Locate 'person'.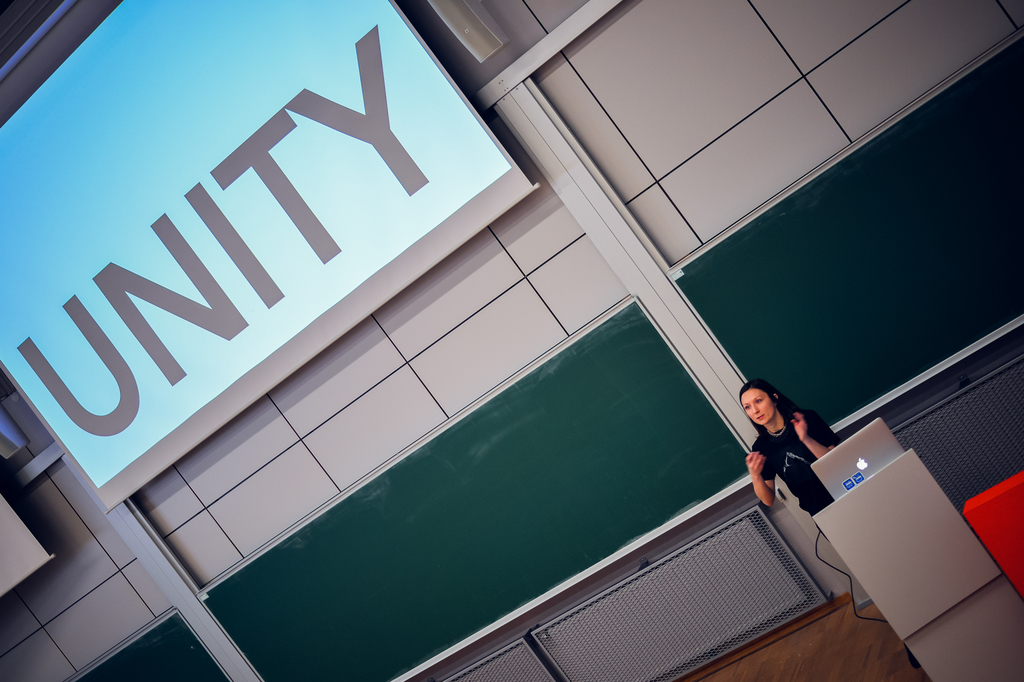
Bounding box: 746, 368, 841, 544.
